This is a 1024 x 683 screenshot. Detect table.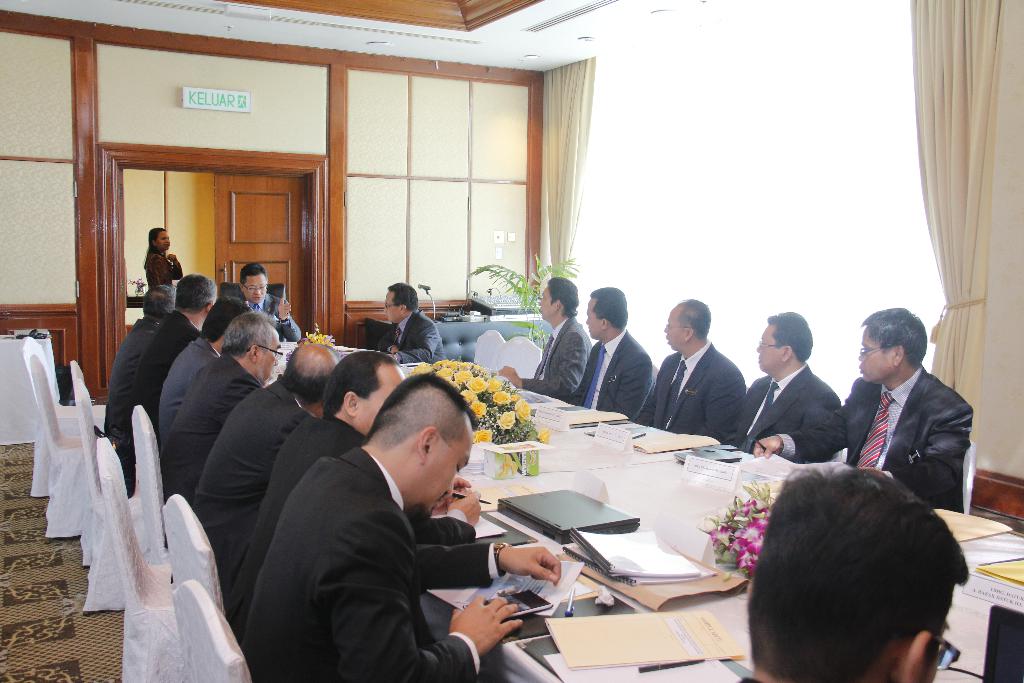
box(269, 383, 1023, 682).
